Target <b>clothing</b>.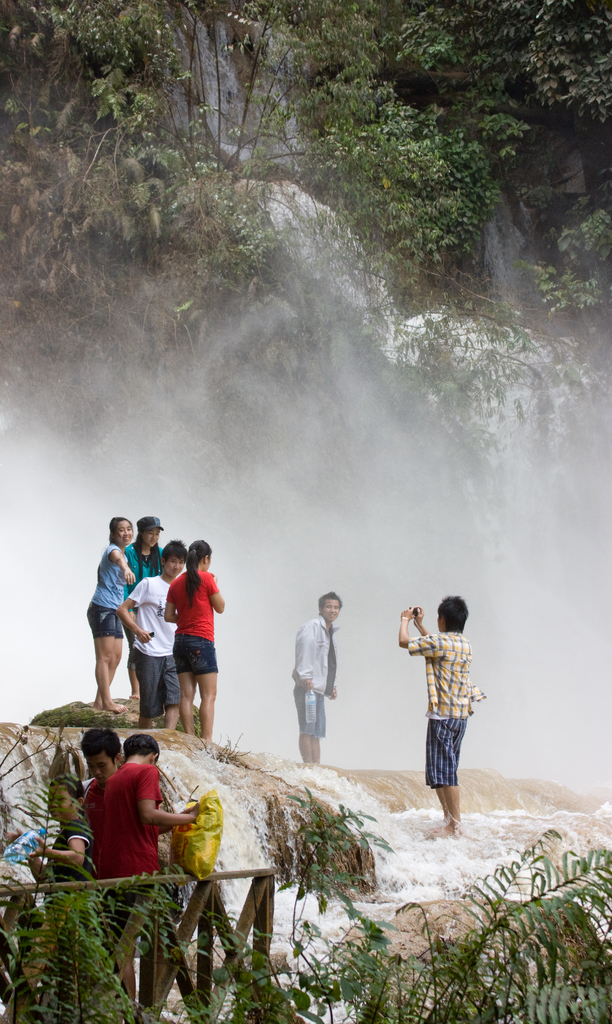
Target region: box(87, 763, 162, 945).
